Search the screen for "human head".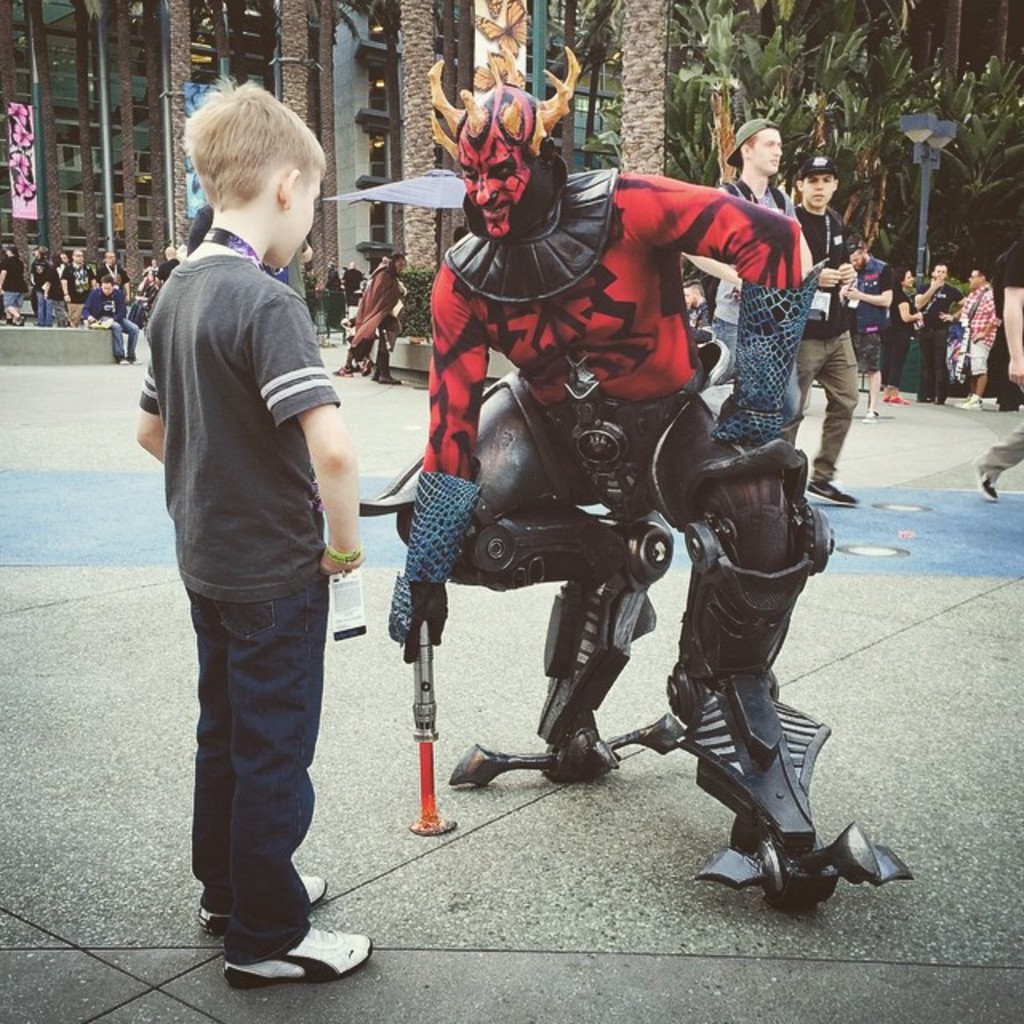
Found at 381, 250, 402, 278.
